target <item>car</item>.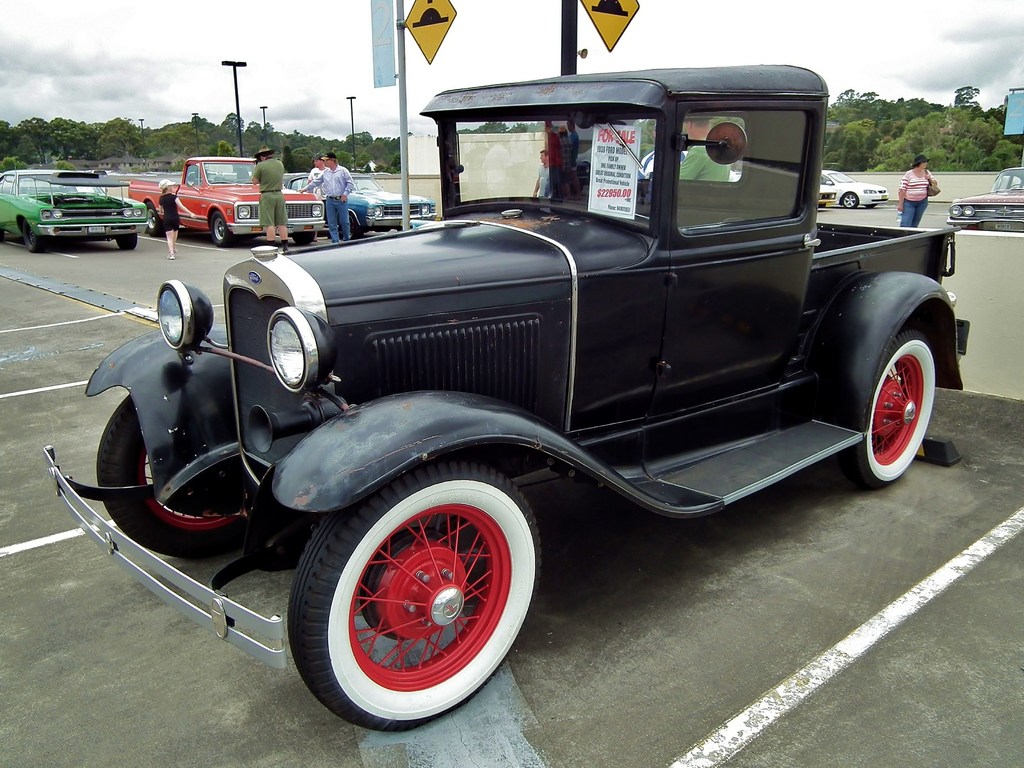
Target region: left=278, top=165, right=436, bottom=238.
